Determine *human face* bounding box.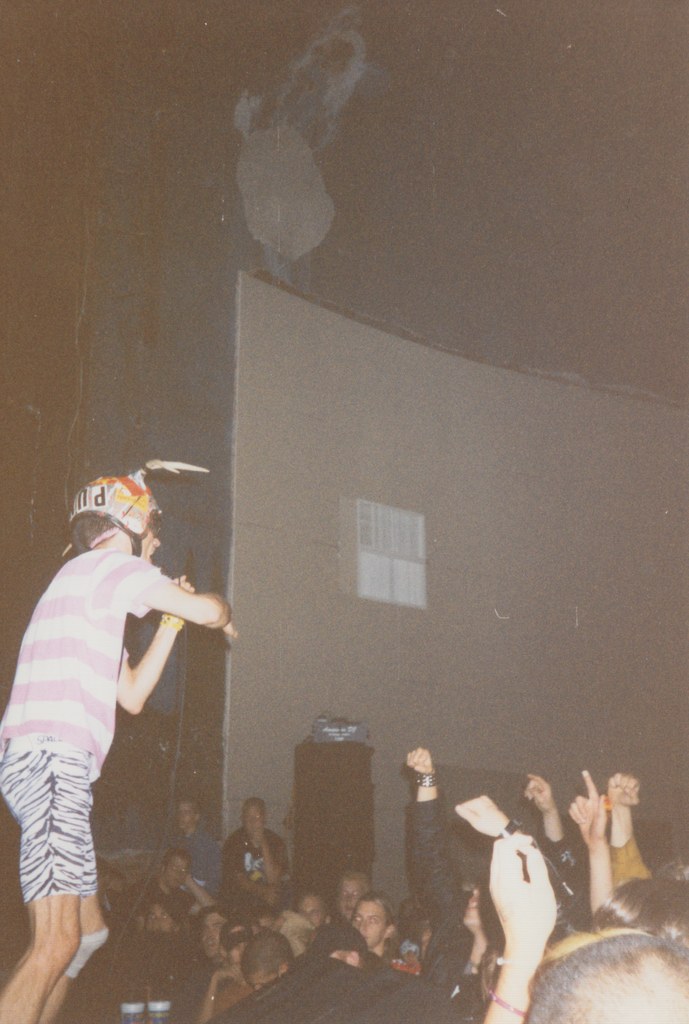
Determined: 245 972 281 996.
